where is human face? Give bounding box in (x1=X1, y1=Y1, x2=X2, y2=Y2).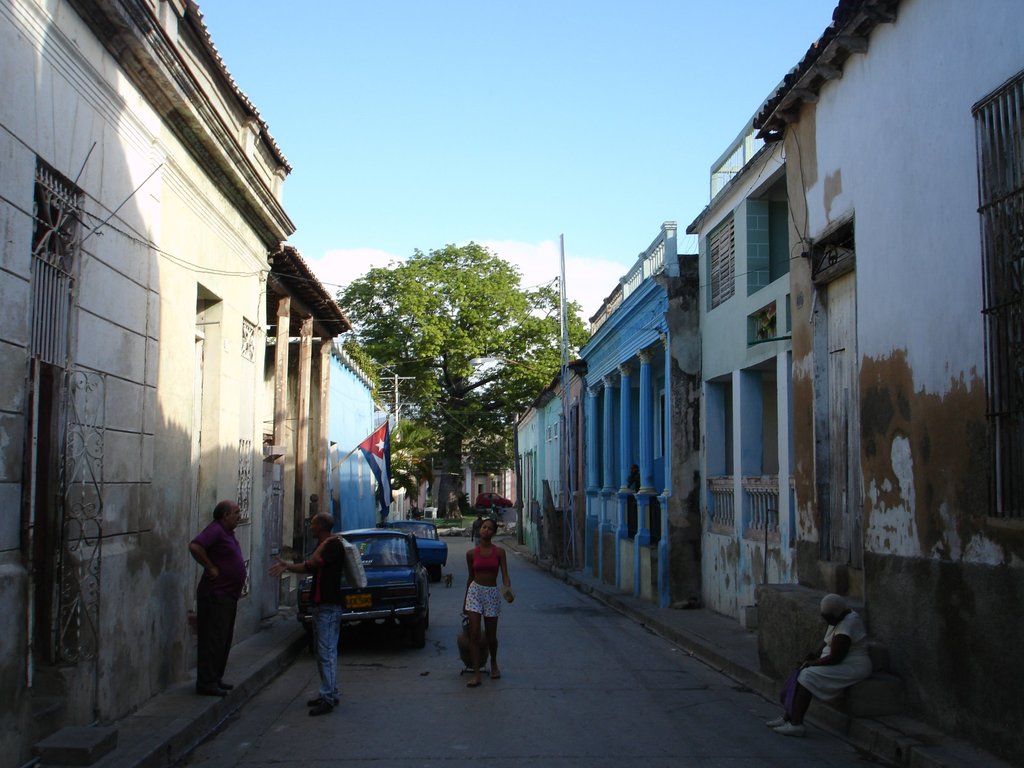
(x1=309, y1=515, x2=321, y2=536).
